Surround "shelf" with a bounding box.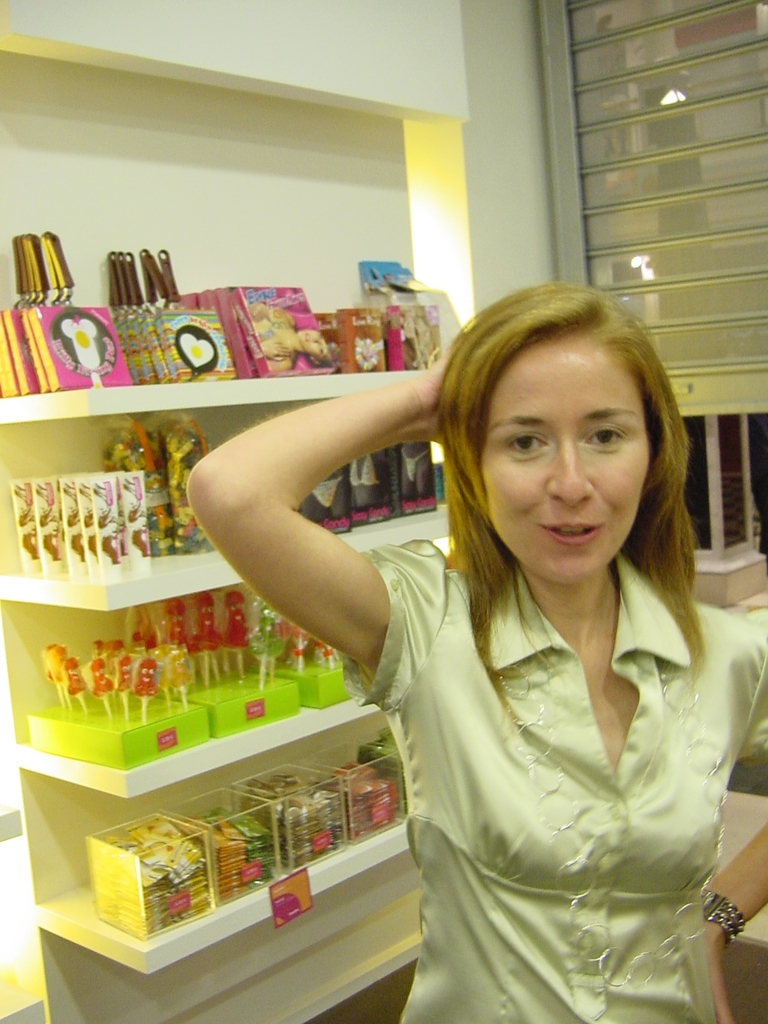
BBox(0, 367, 437, 1023).
